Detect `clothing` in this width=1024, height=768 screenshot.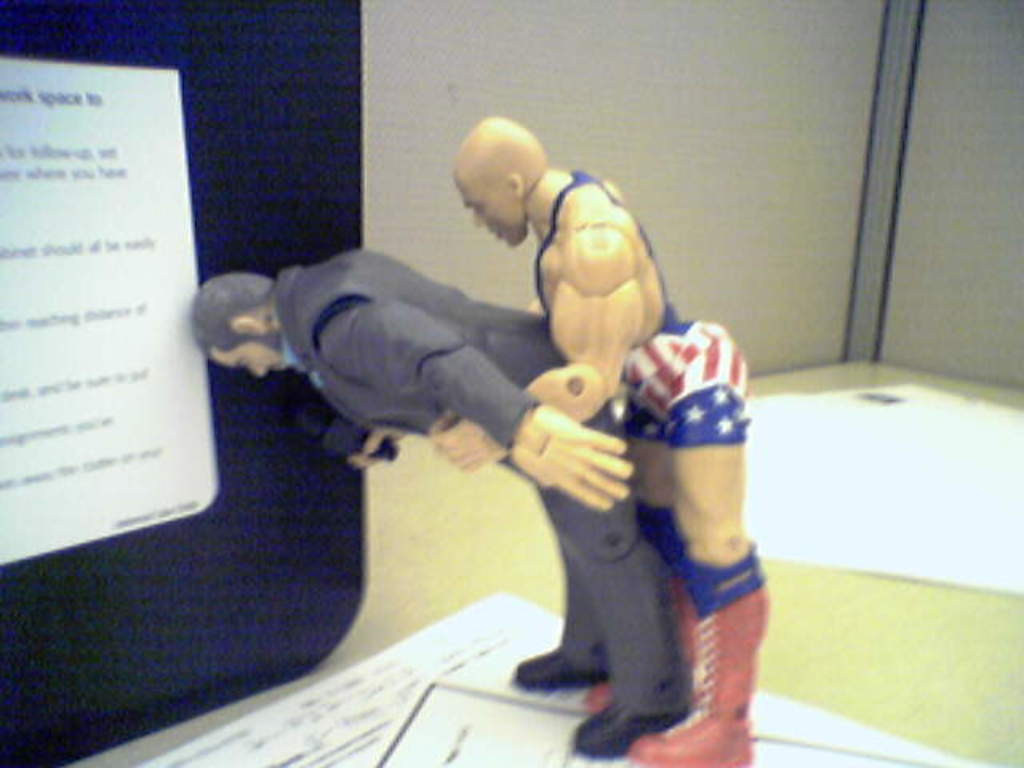
Detection: <region>352, 211, 733, 650</region>.
